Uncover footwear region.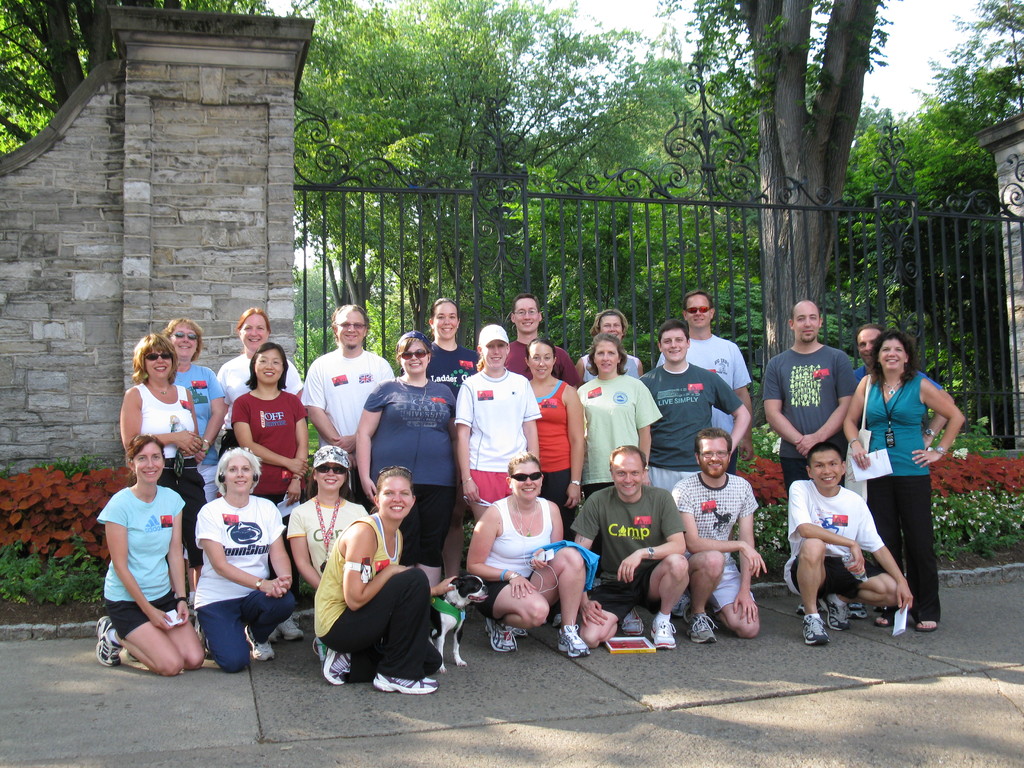
Uncovered: <region>915, 622, 940, 636</region>.
